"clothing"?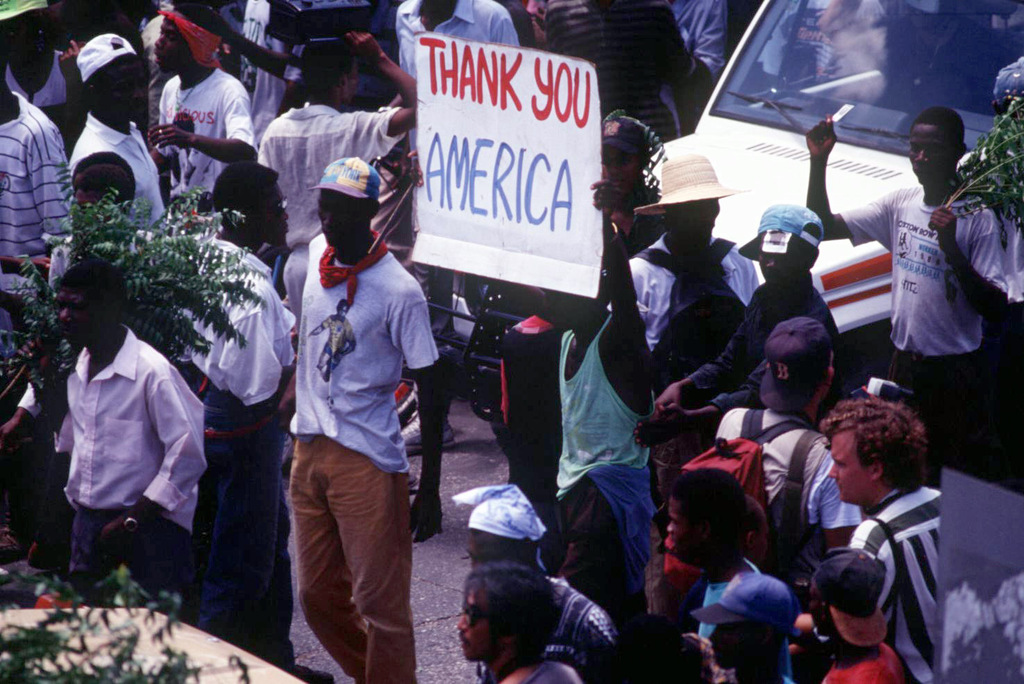
Rect(832, 179, 1023, 478)
